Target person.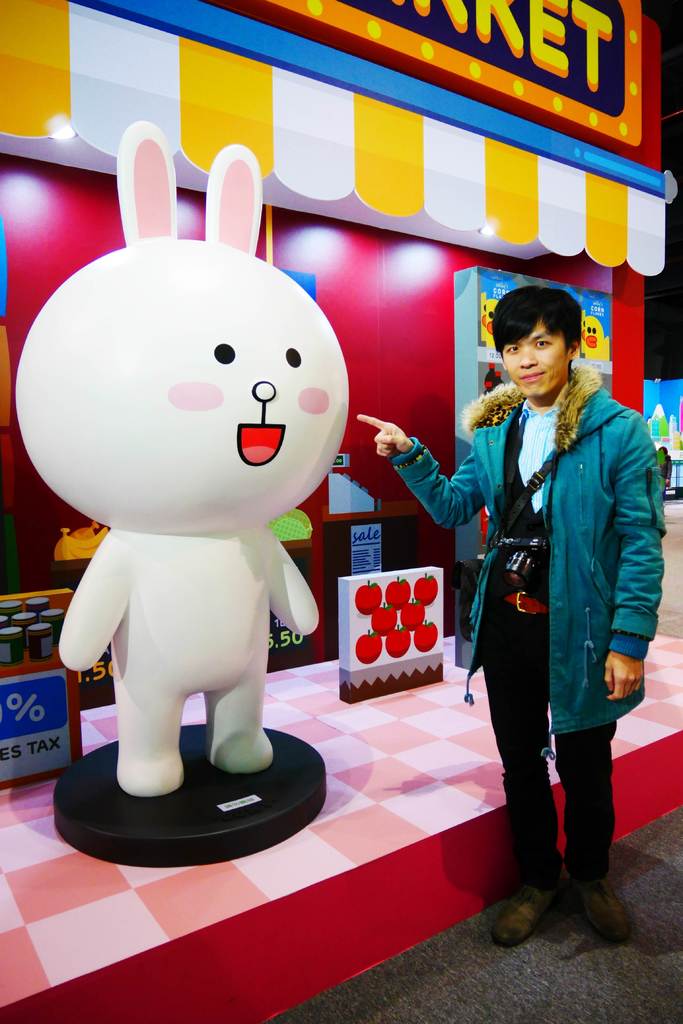
Target region: [left=357, top=285, right=666, bottom=948].
